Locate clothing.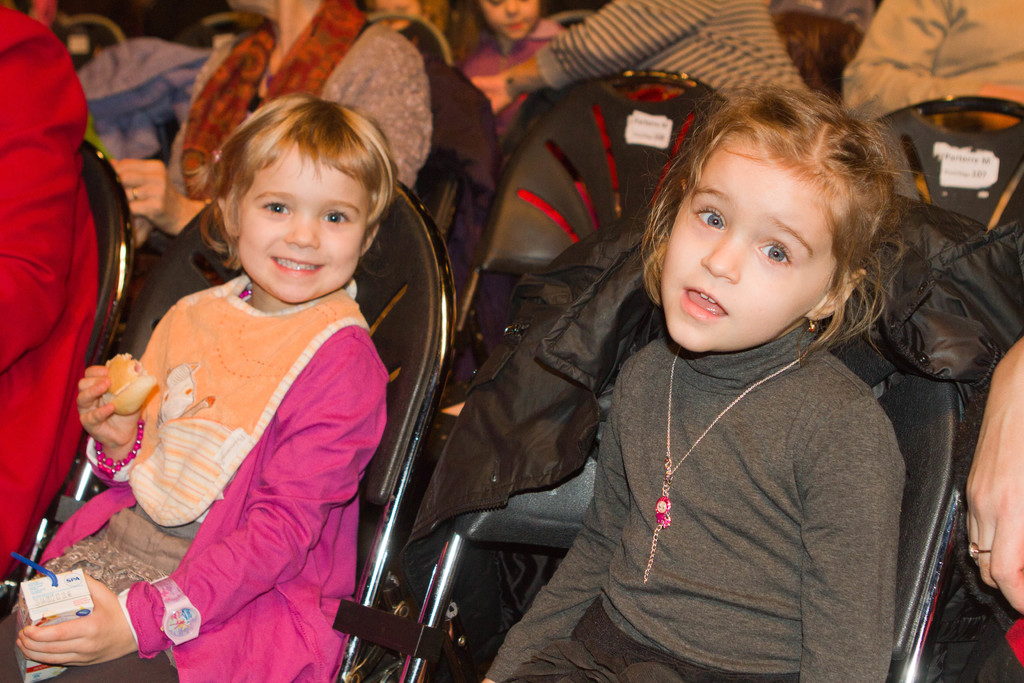
Bounding box: Rect(536, 0, 804, 108).
